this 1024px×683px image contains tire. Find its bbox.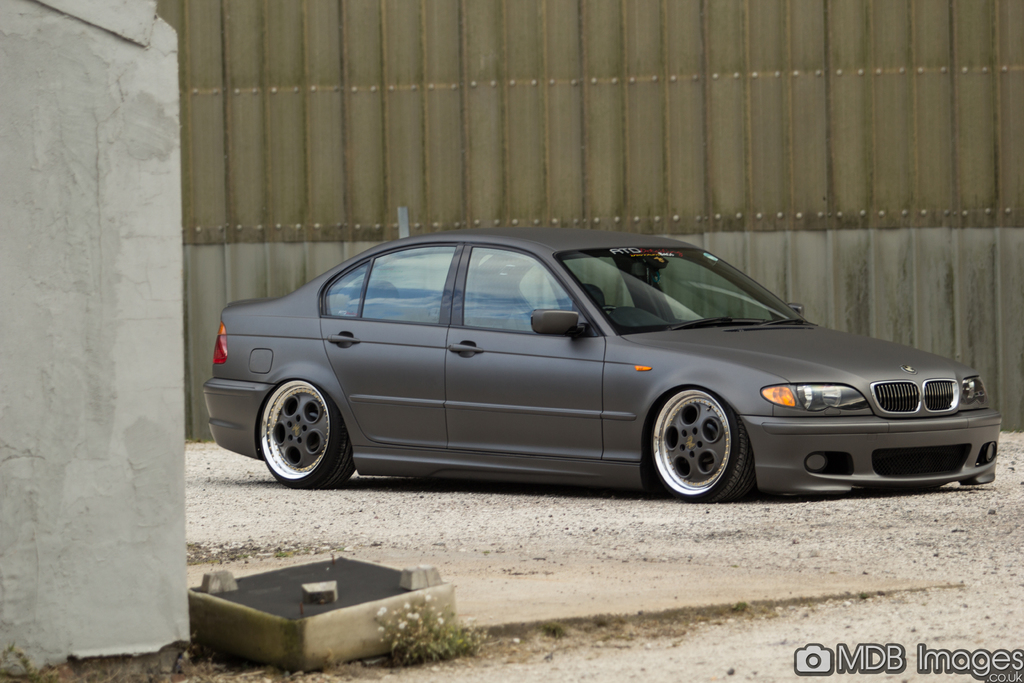
(255, 377, 358, 487).
